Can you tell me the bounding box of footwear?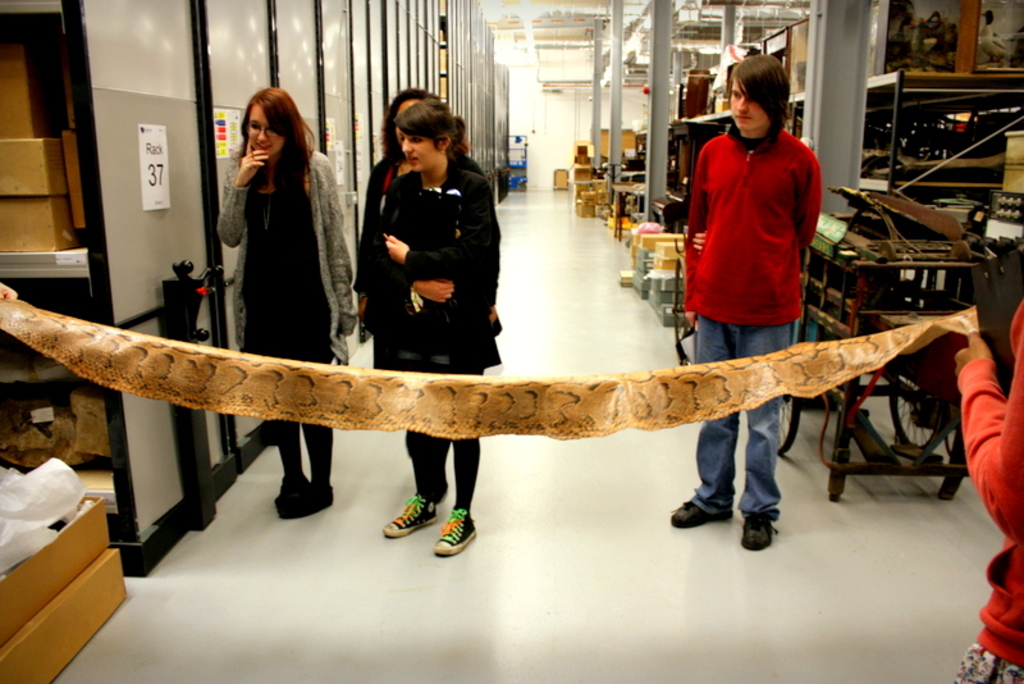
[744, 509, 778, 550].
